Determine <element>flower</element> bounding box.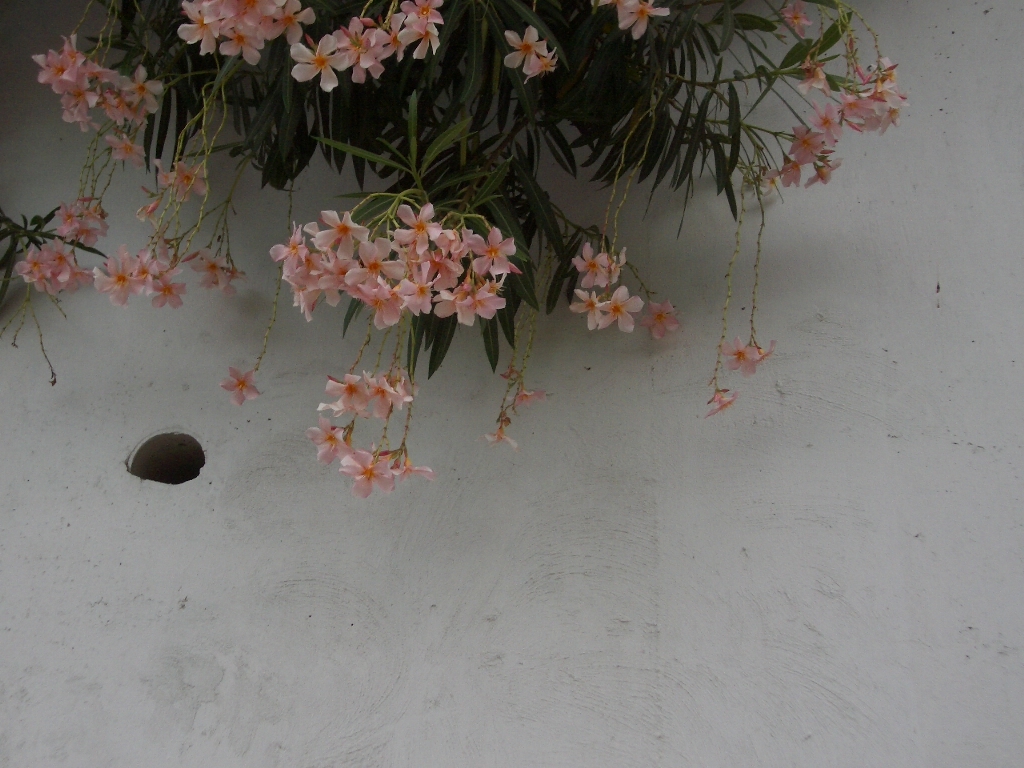
Determined: locate(791, 57, 828, 90).
